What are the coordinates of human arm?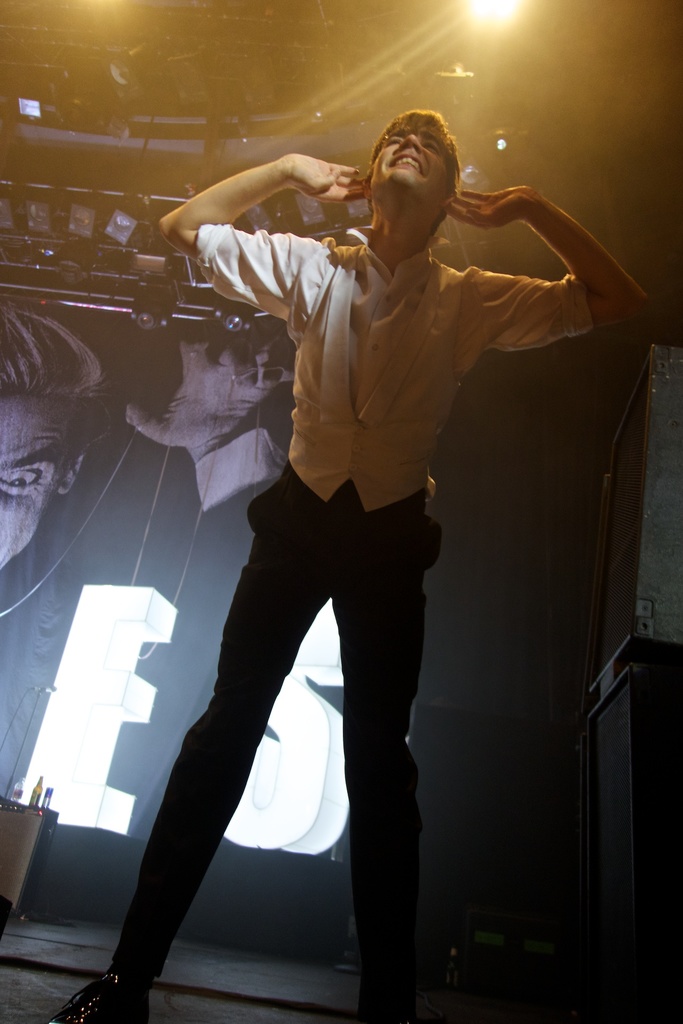
117:333:310:629.
